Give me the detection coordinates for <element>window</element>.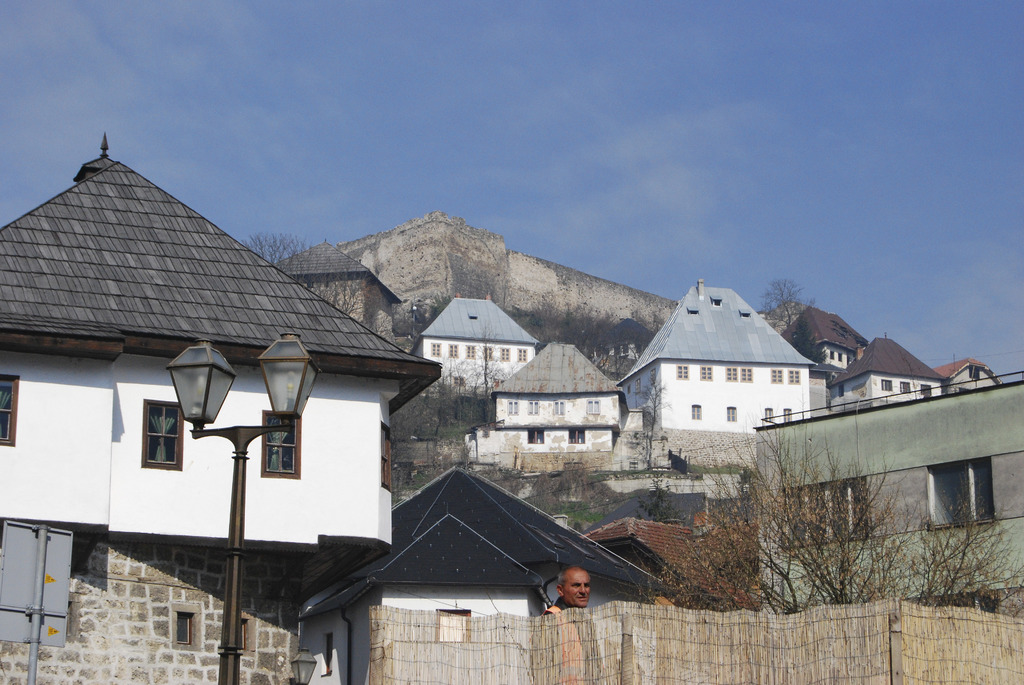
rect(506, 400, 518, 416).
